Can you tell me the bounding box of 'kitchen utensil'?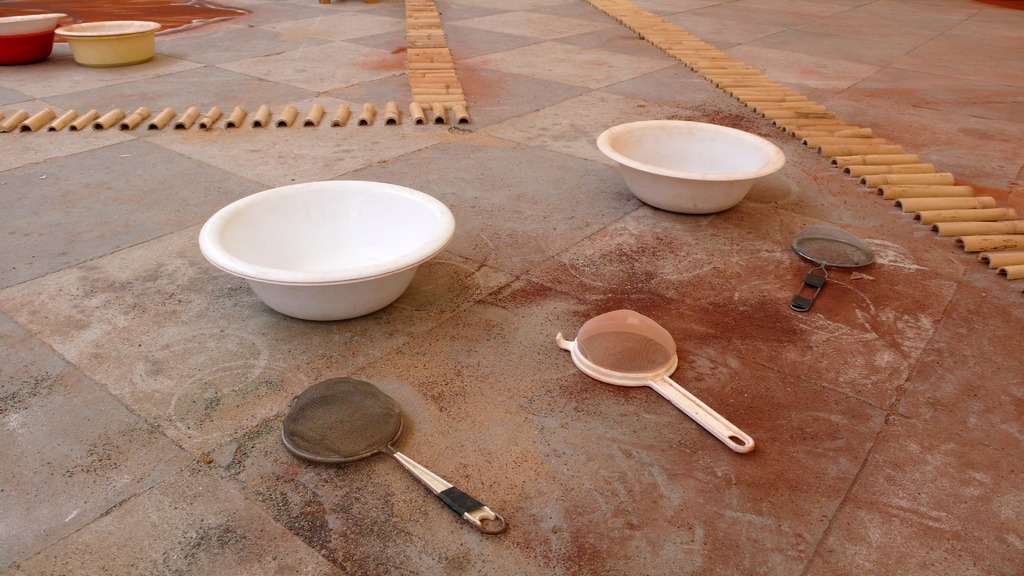
BBox(282, 377, 505, 538).
